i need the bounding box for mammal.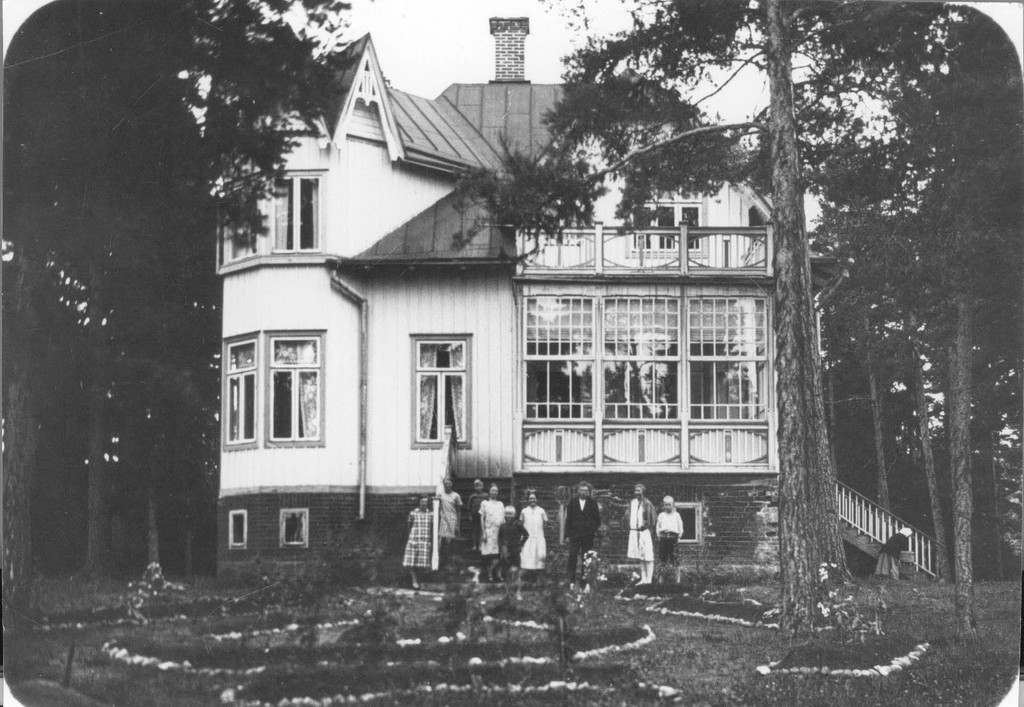
Here it is: bbox(401, 495, 435, 590).
